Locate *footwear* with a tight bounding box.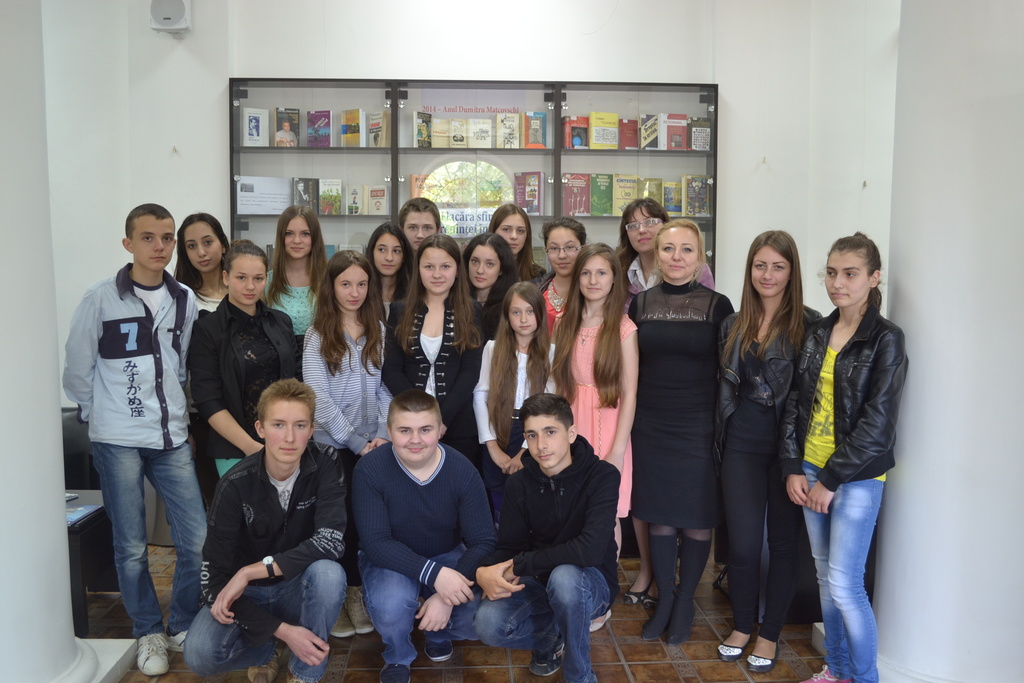
(425, 640, 455, 665).
